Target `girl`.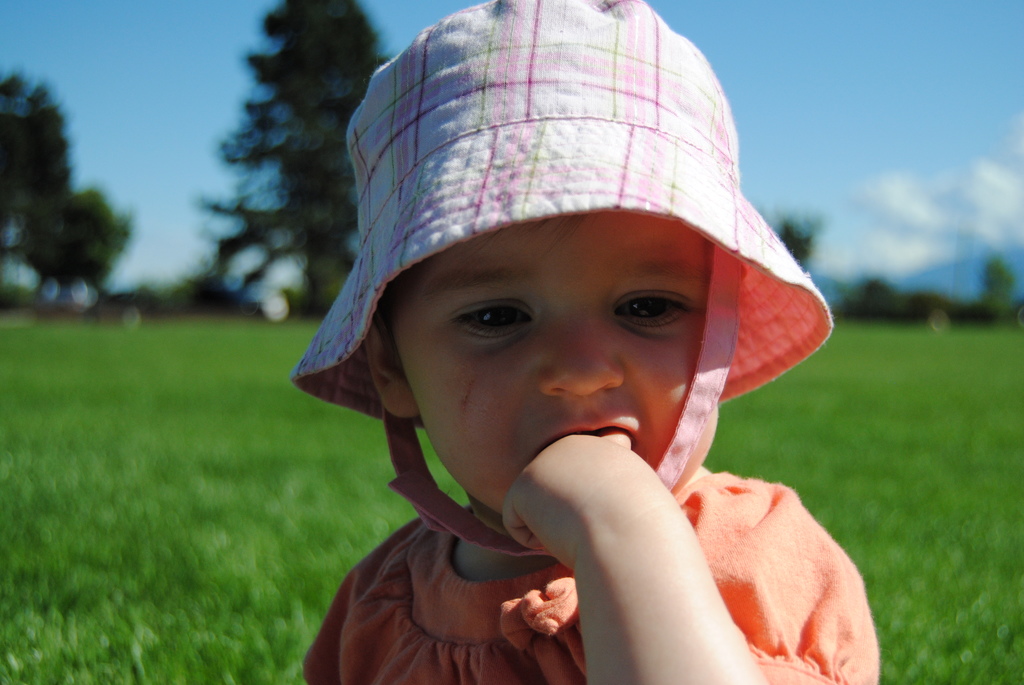
Target region: (left=297, top=0, right=877, bottom=684).
